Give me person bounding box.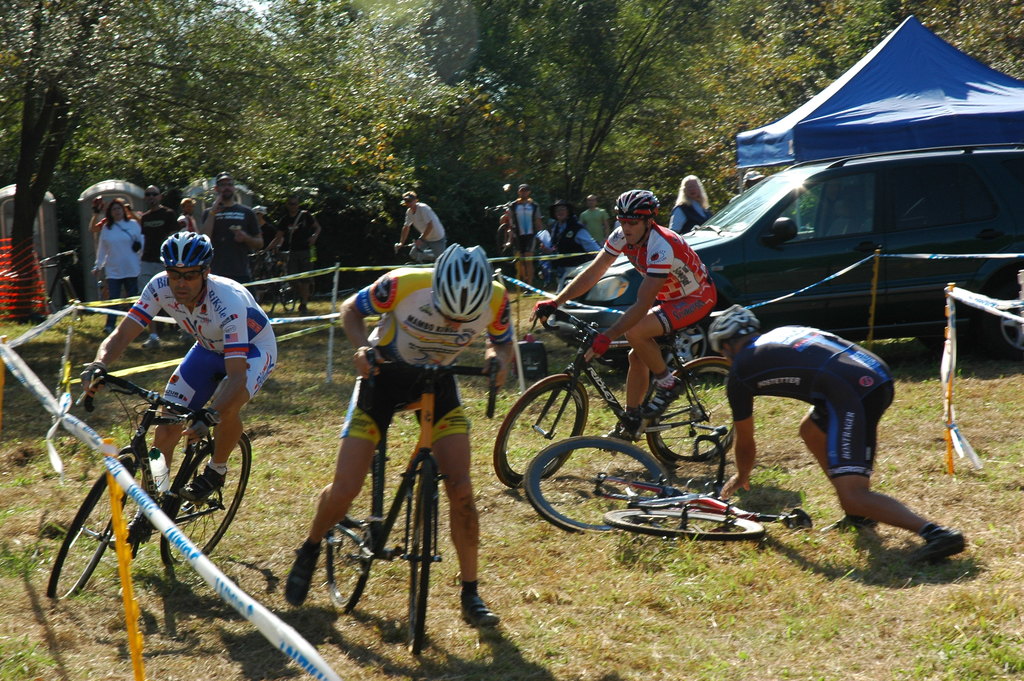
box(551, 200, 605, 284).
